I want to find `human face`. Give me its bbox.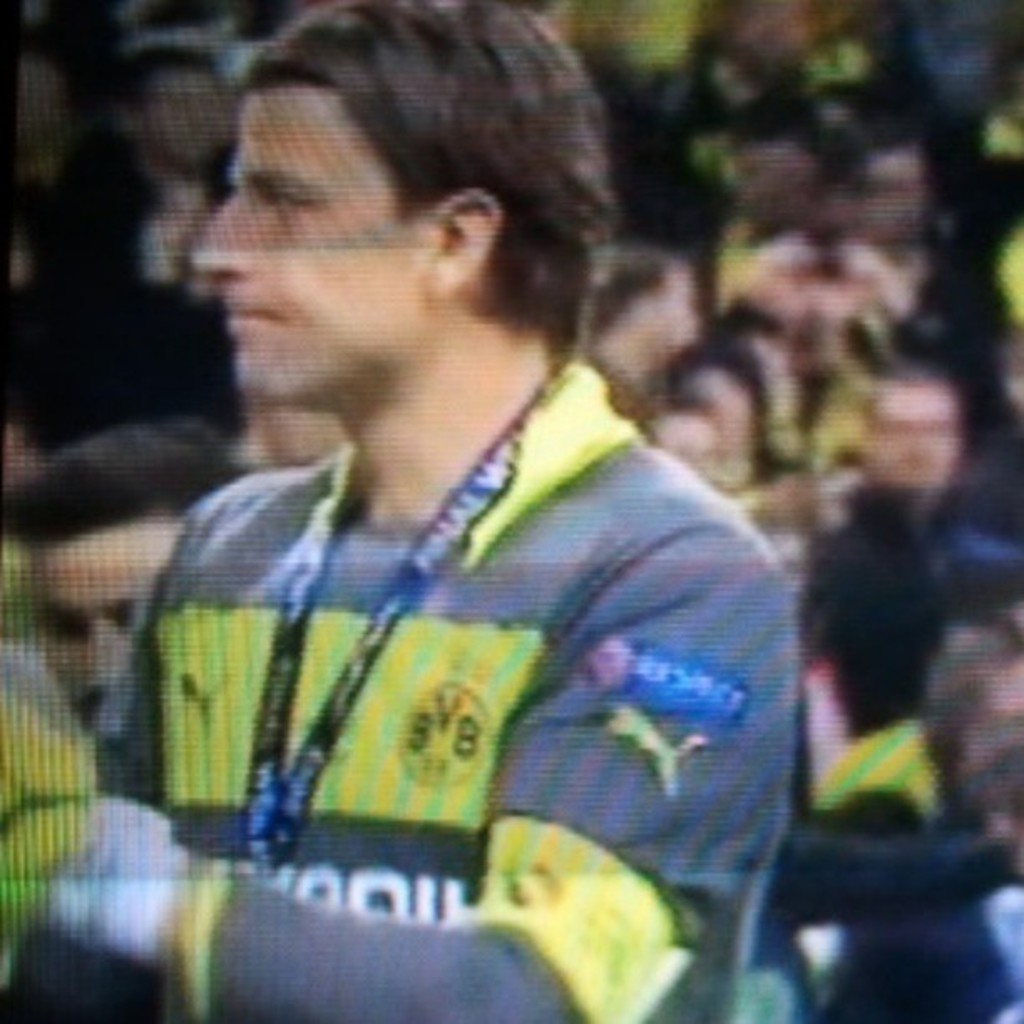
194/85/435/410.
